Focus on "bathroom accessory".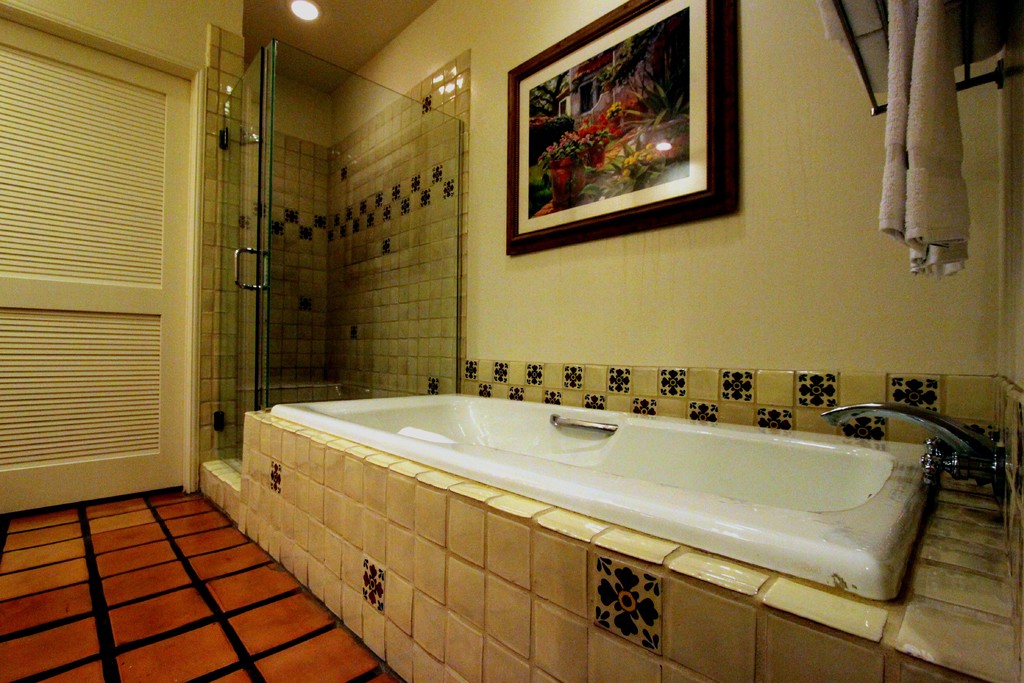
Focused at [240, 129, 260, 146].
